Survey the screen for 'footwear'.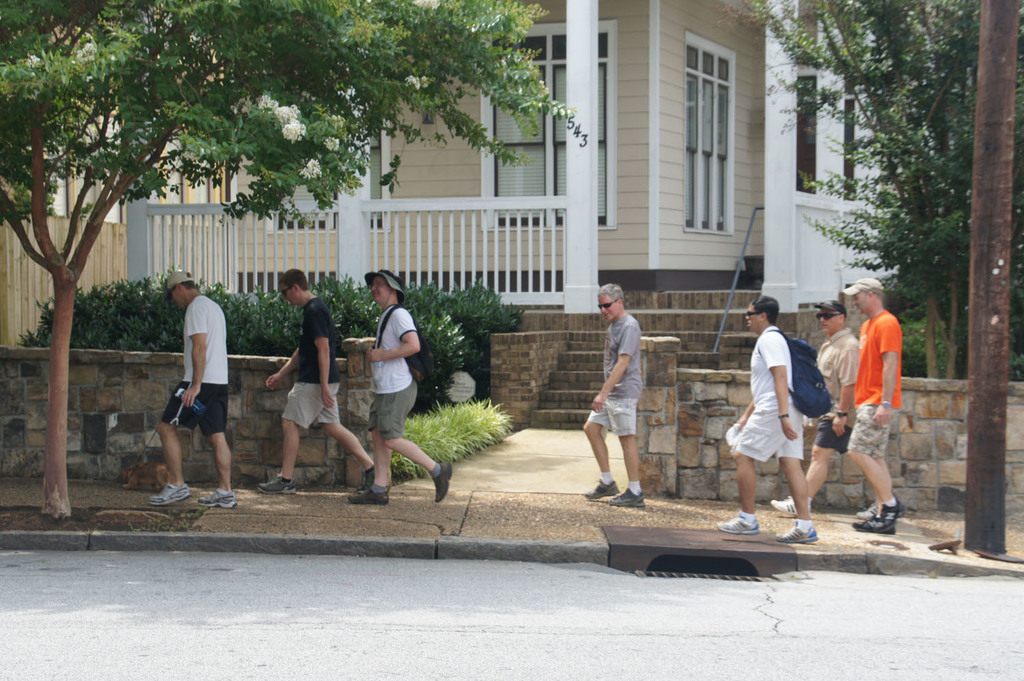
Survey found: <box>201,490,234,506</box>.
